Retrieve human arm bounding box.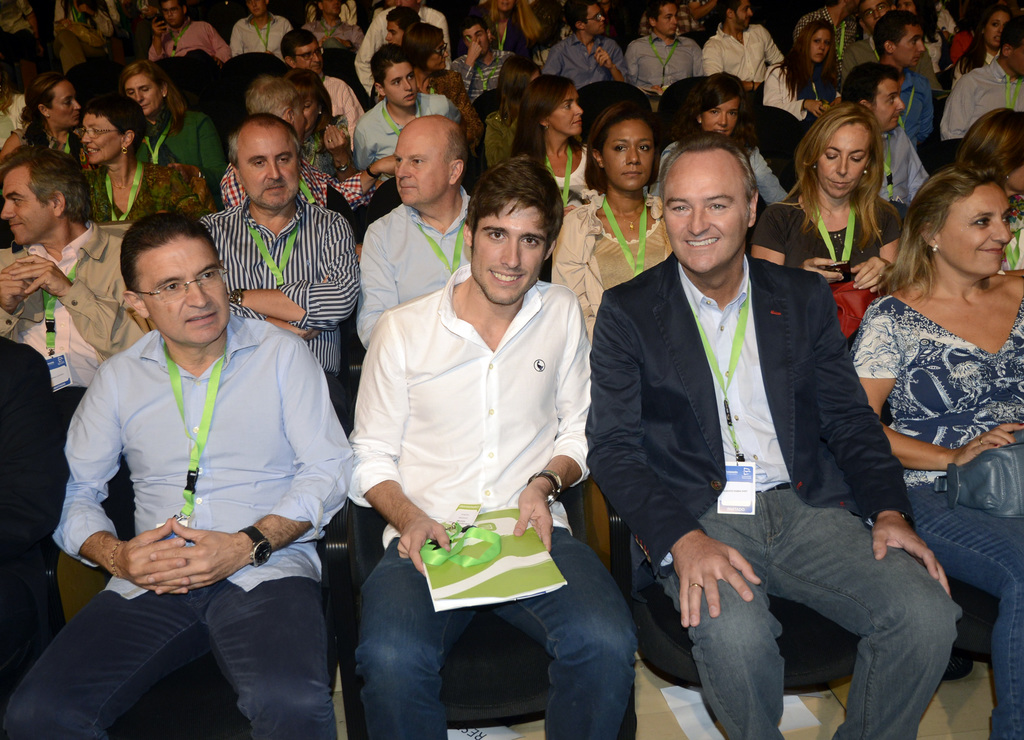
Bounding box: l=587, t=294, r=762, b=630.
